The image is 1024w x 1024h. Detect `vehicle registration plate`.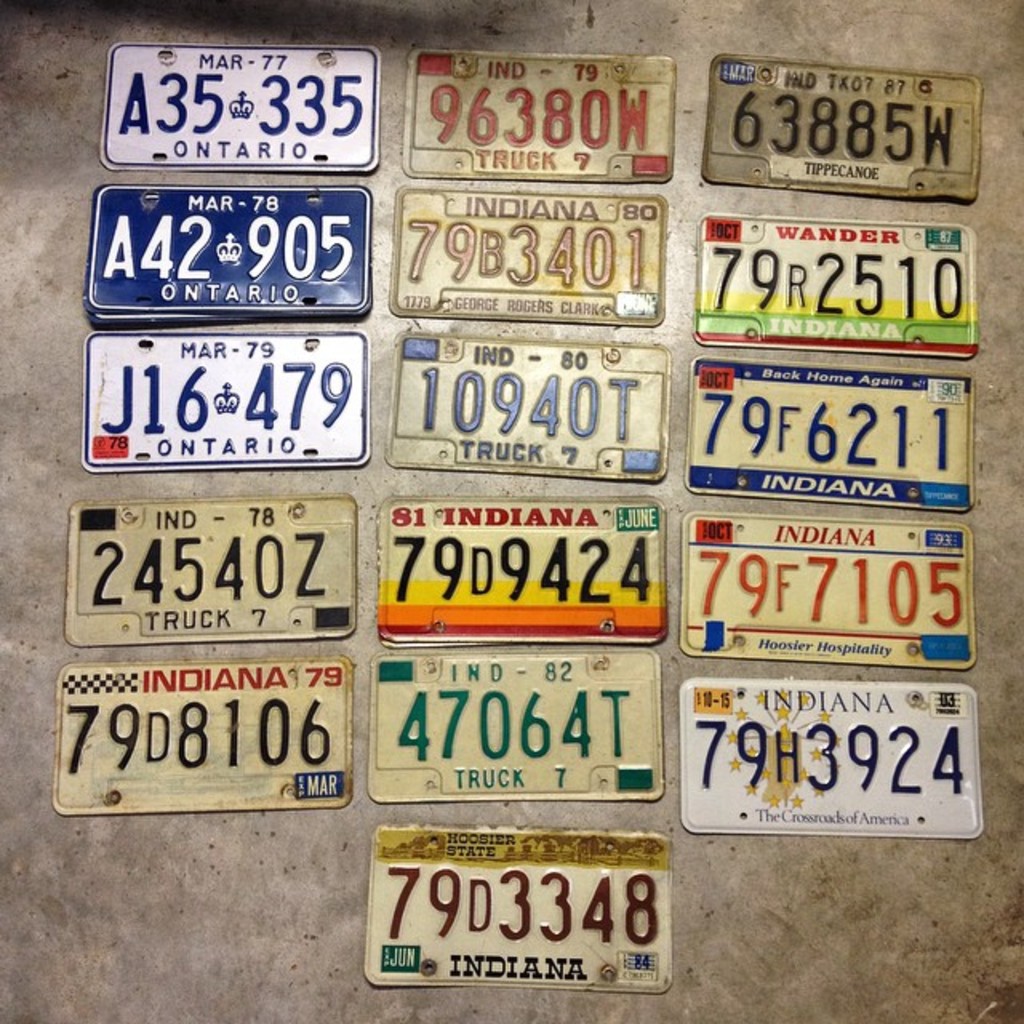
Detection: 682,680,1002,835.
